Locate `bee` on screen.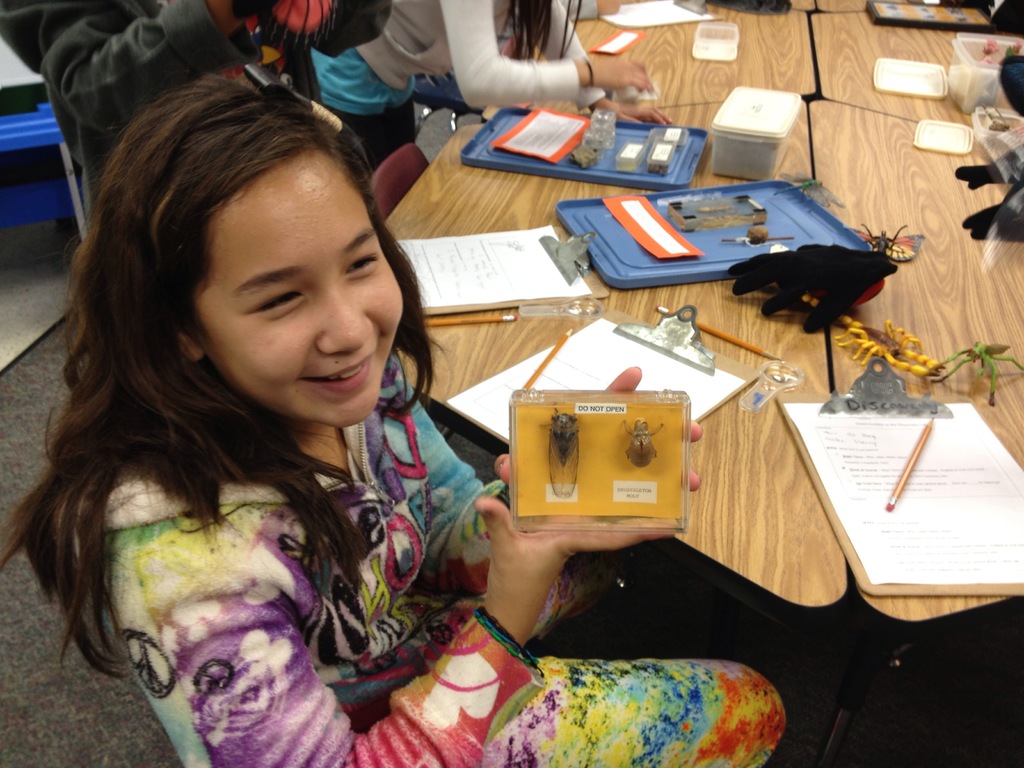
On screen at select_region(538, 403, 589, 534).
